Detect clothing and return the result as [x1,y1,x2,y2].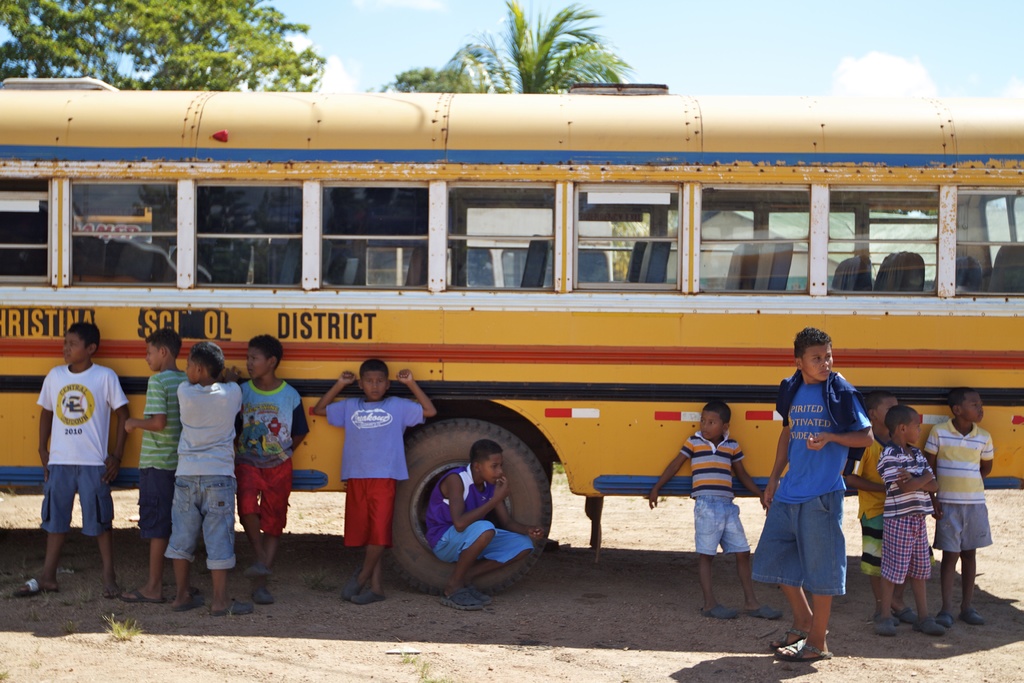
[28,358,121,539].
